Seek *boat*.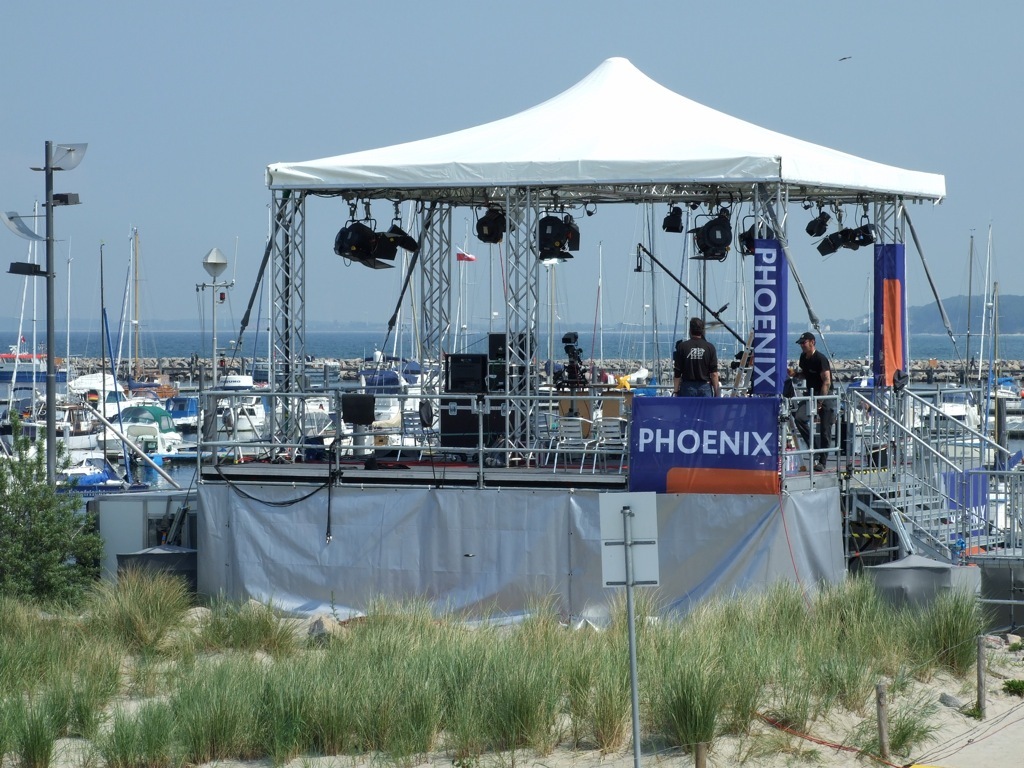
{"x1": 149, "y1": 386, "x2": 202, "y2": 441}.
